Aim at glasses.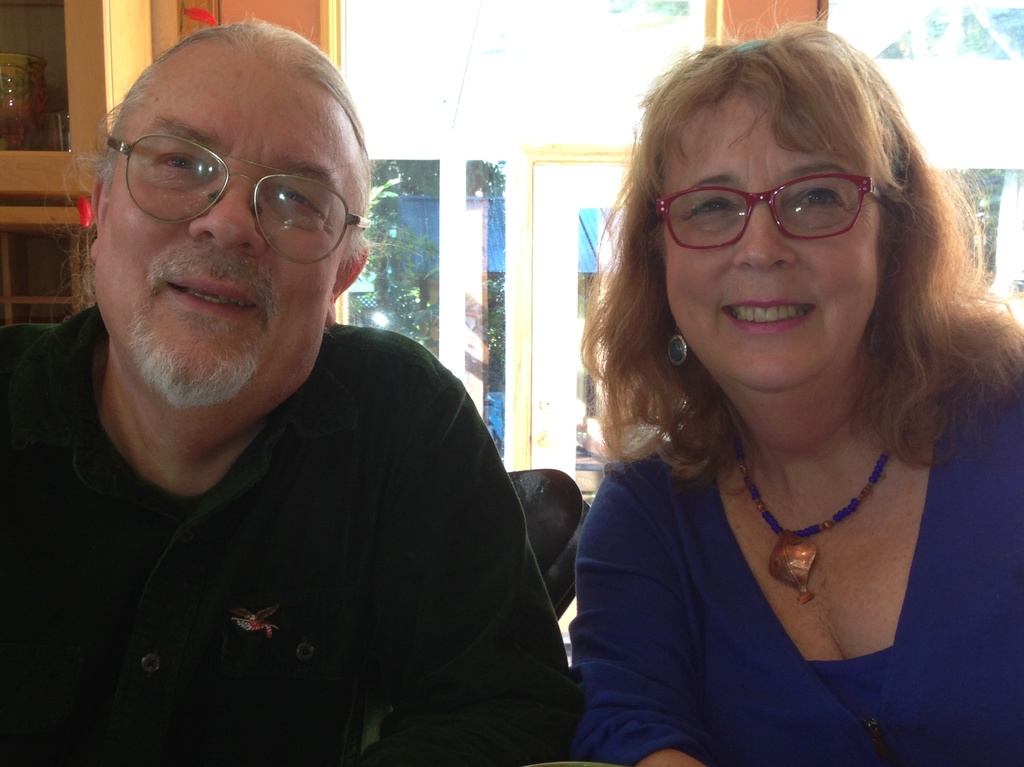
Aimed at 106,130,372,267.
